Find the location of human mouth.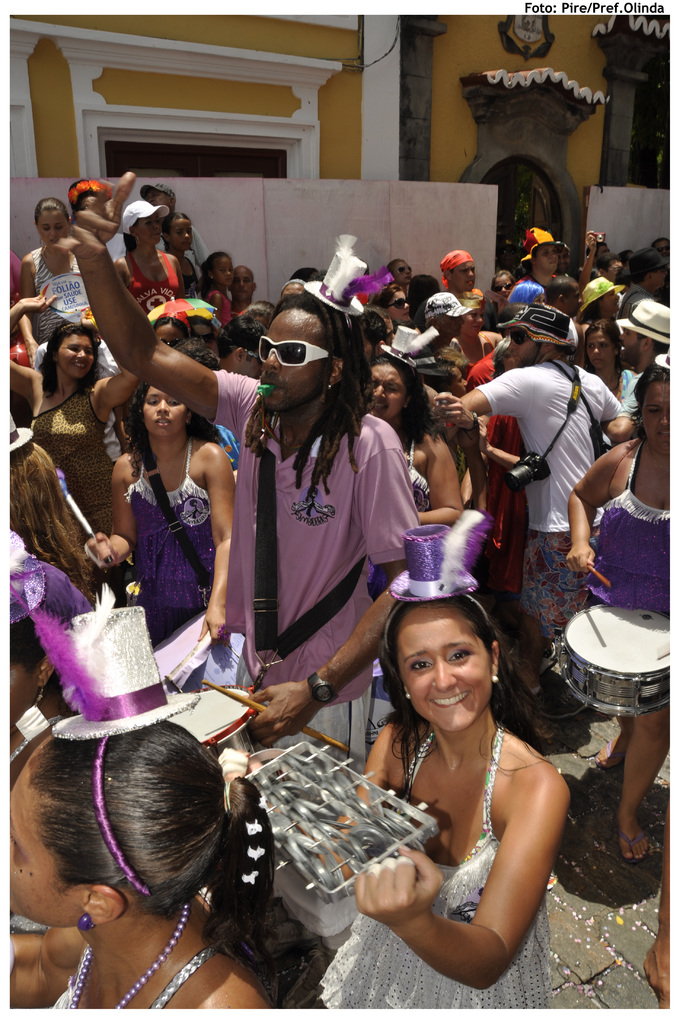
Location: <bbox>473, 324, 485, 329</bbox>.
